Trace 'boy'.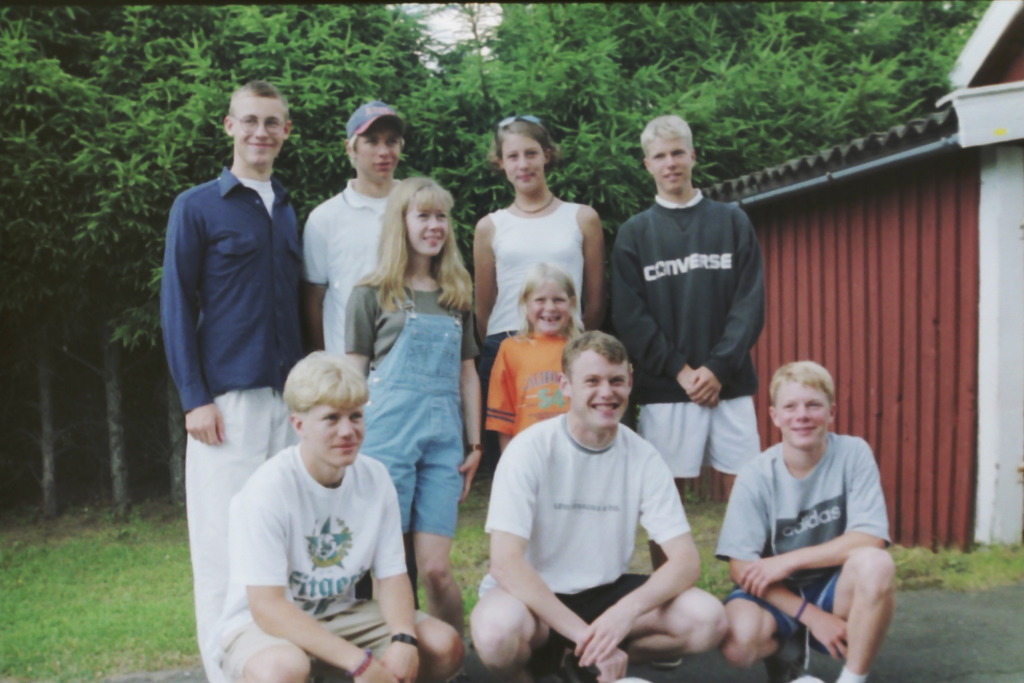
Traced to (left=228, top=349, right=461, bottom=682).
